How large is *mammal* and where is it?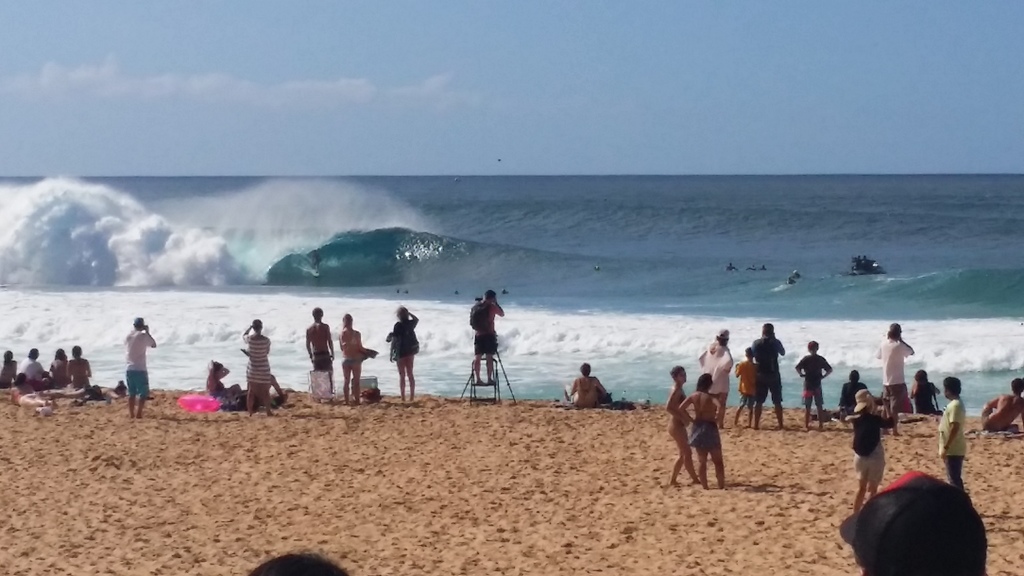
Bounding box: select_region(881, 322, 913, 415).
